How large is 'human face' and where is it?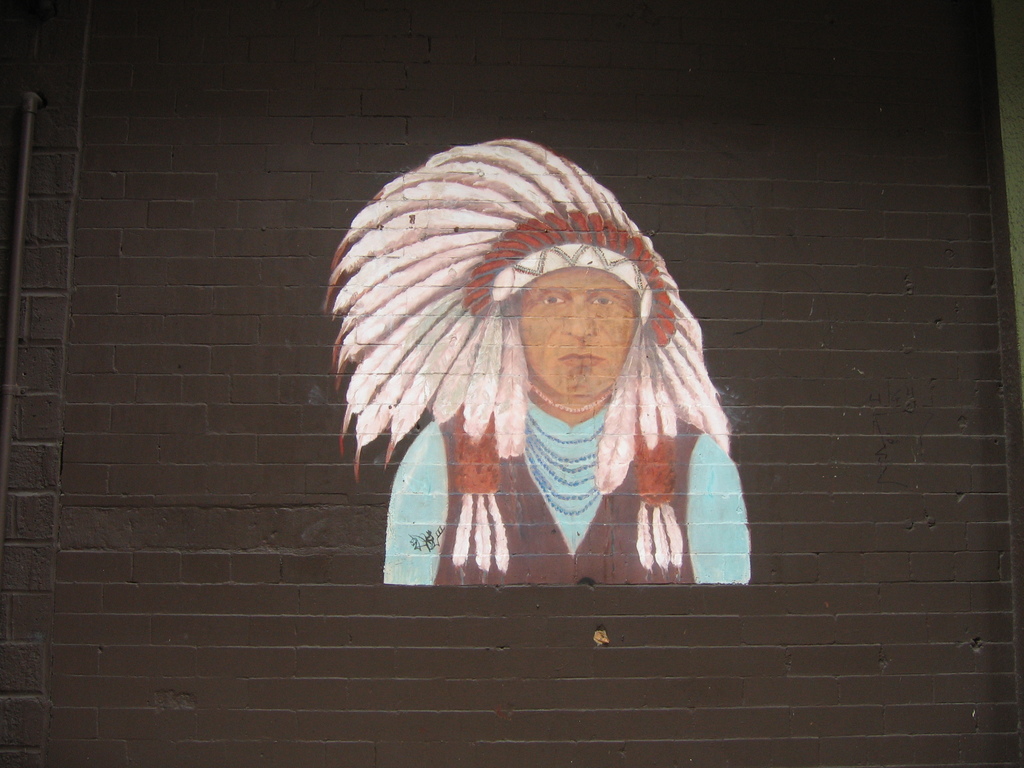
Bounding box: bbox=[520, 262, 635, 395].
